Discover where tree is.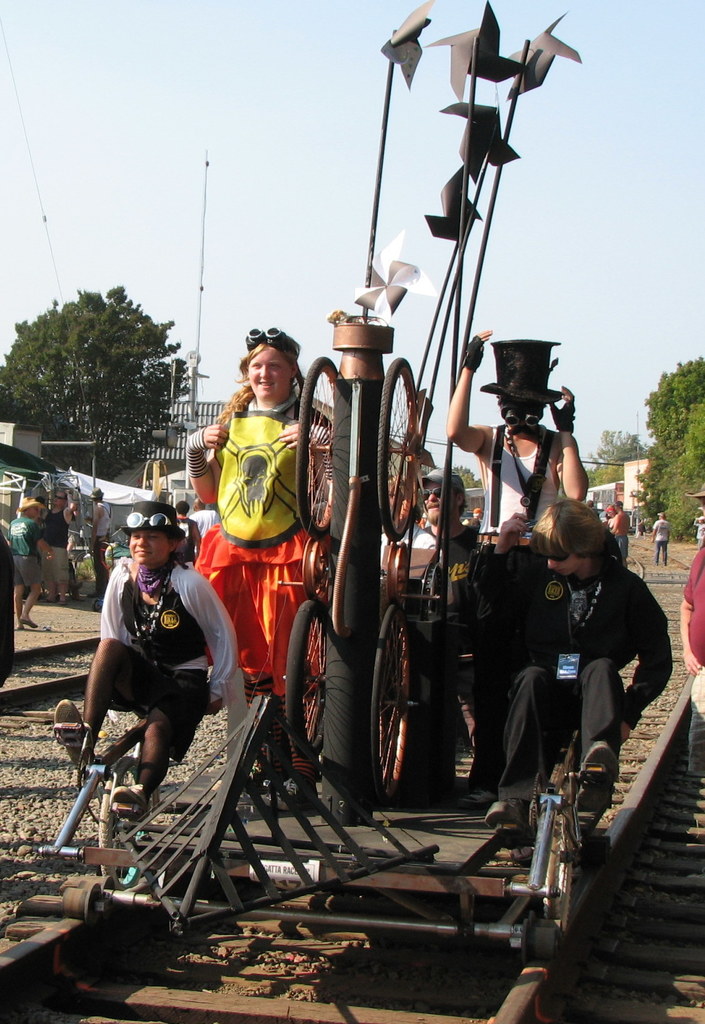
Discovered at [left=0, top=279, right=189, bottom=473].
